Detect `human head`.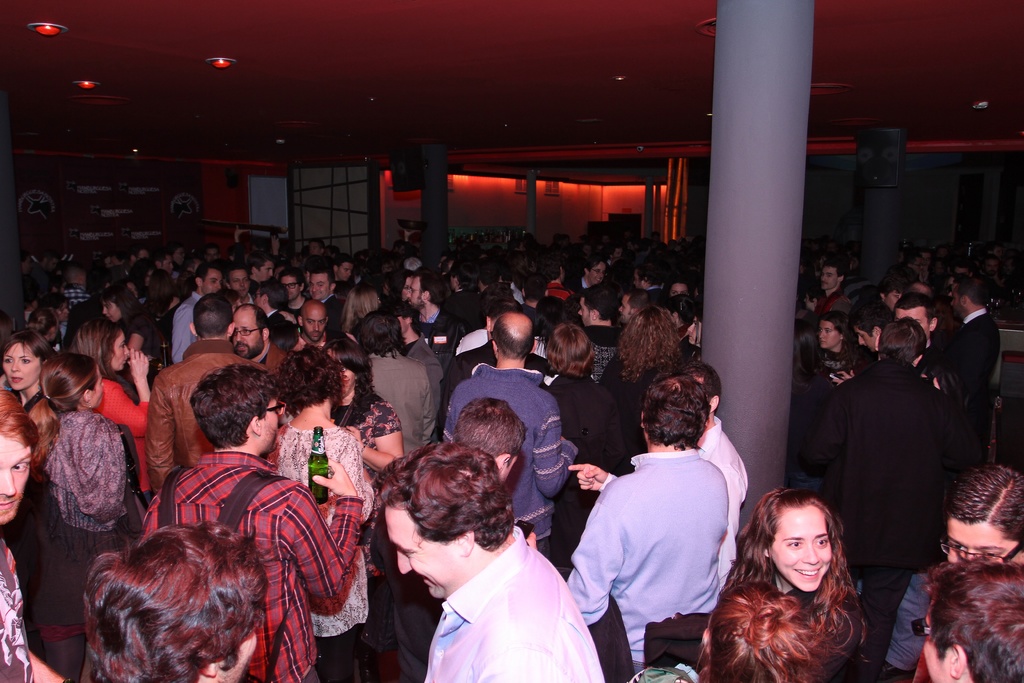
Detected at {"left": 876, "top": 318, "right": 925, "bottom": 366}.
